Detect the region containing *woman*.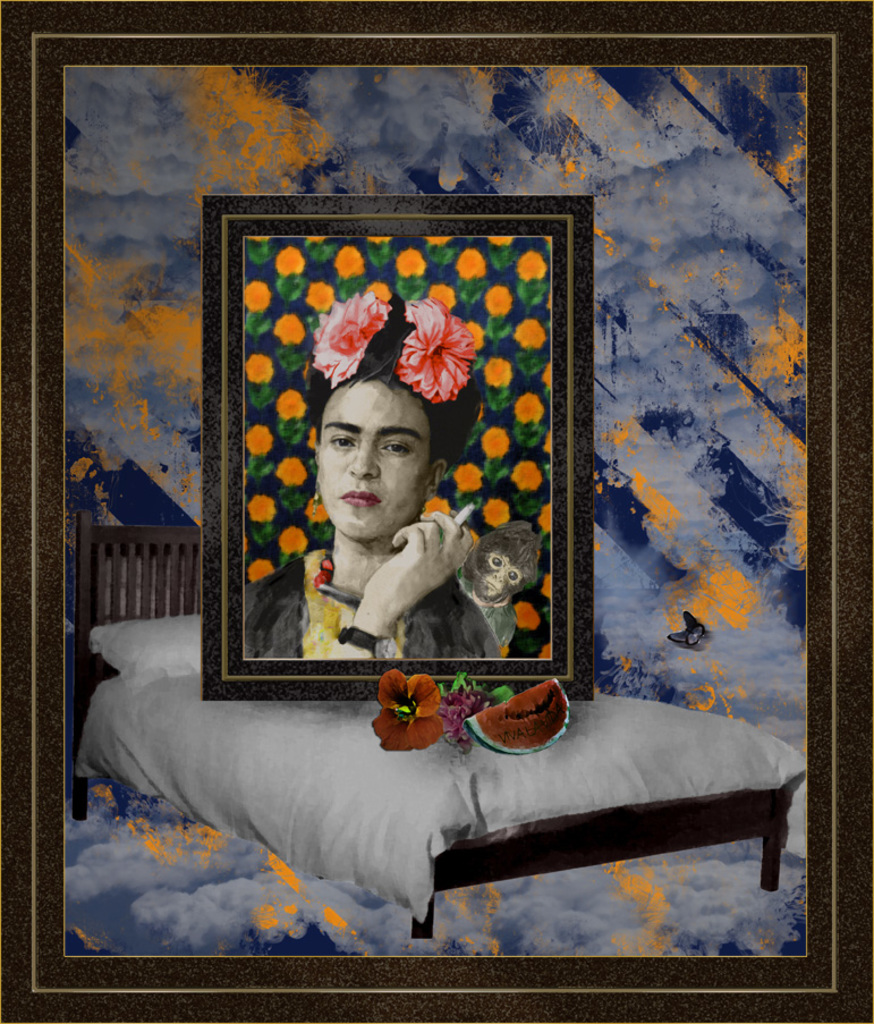
(x1=240, y1=294, x2=503, y2=660).
